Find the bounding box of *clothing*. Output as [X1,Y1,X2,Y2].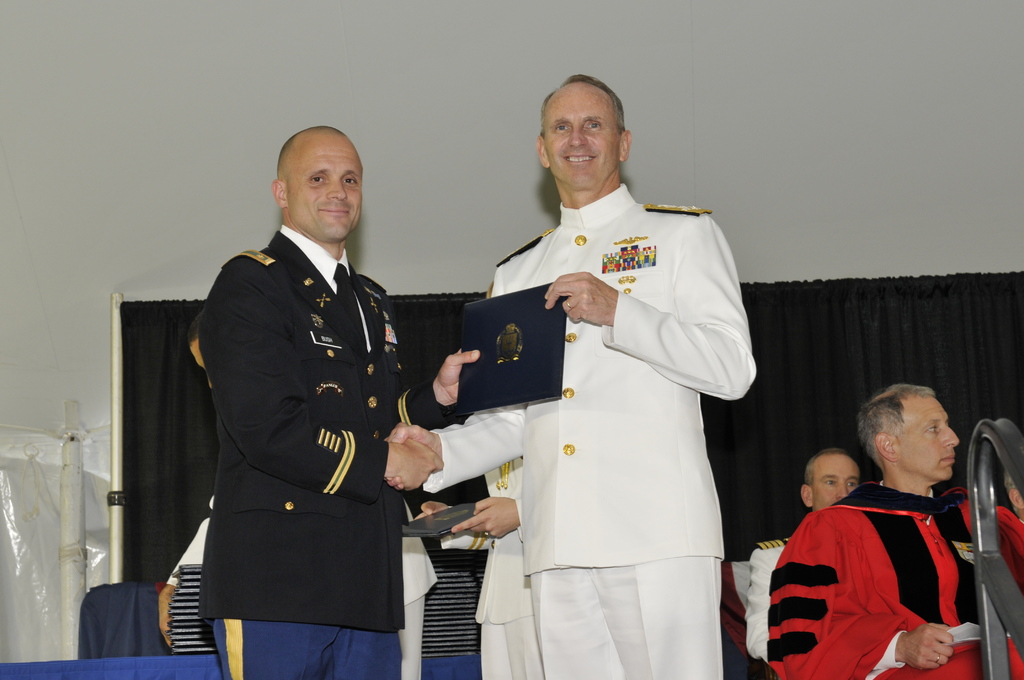
[748,535,788,657].
